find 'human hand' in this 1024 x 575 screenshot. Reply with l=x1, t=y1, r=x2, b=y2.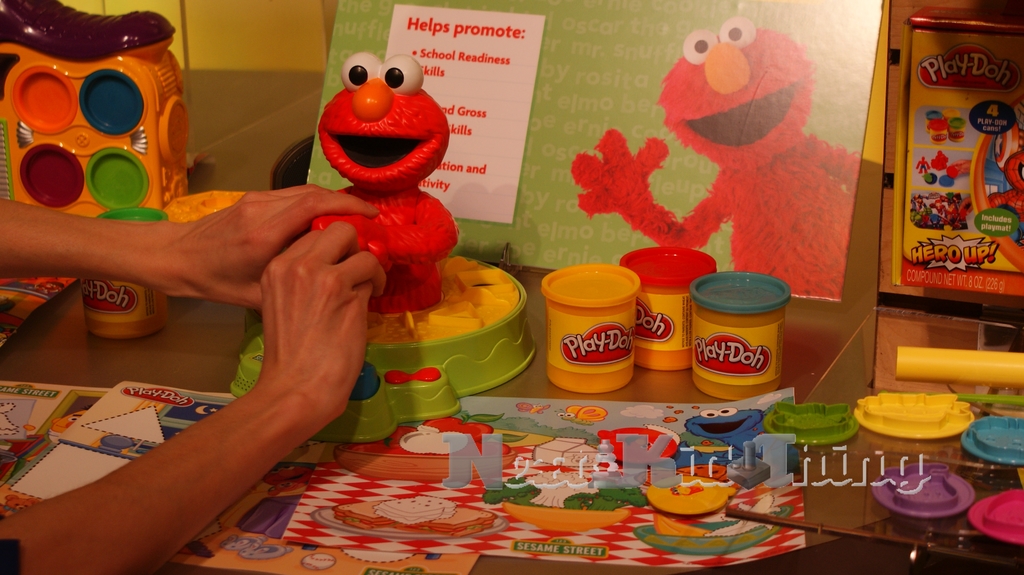
l=170, t=183, r=380, b=310.
